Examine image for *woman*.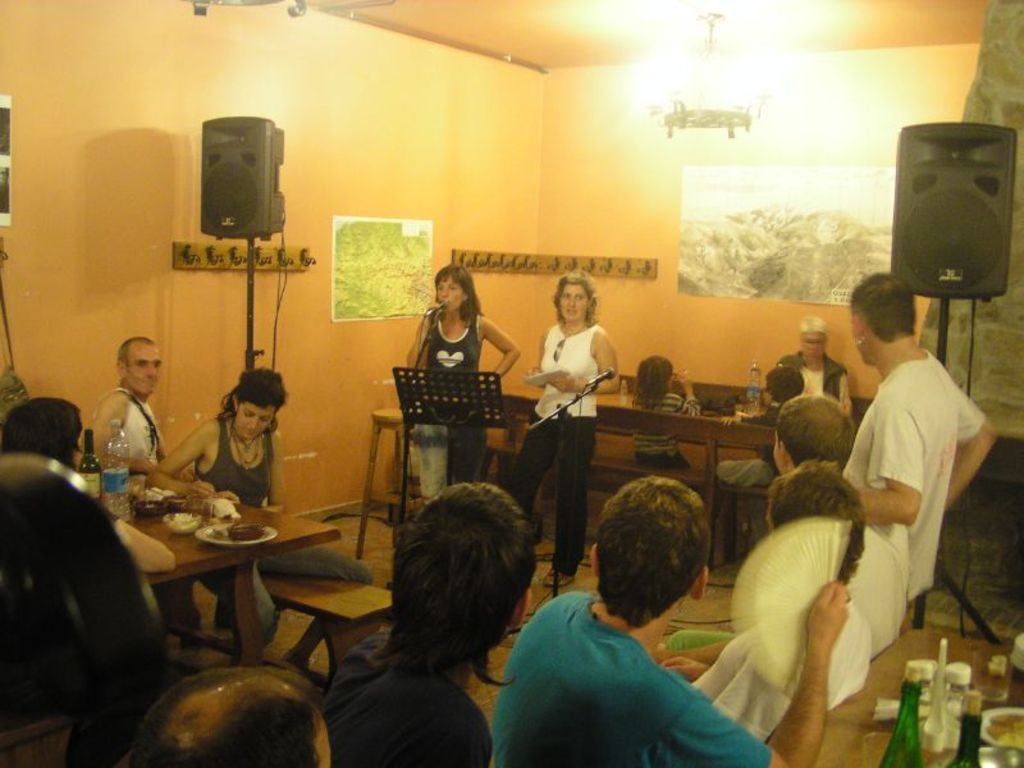
Examination result: bbox=(778, 315, 855, 413).
